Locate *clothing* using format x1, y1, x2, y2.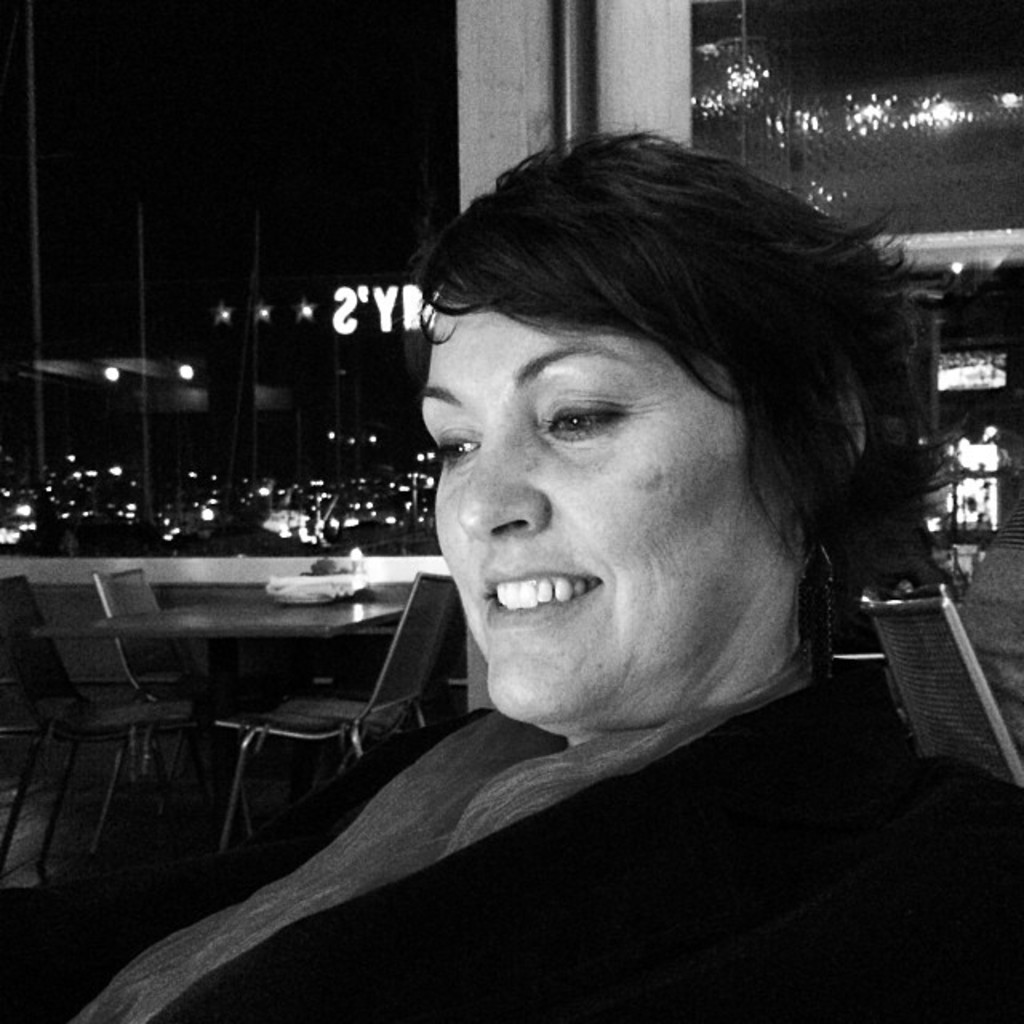
118, 515, 998, 995.
